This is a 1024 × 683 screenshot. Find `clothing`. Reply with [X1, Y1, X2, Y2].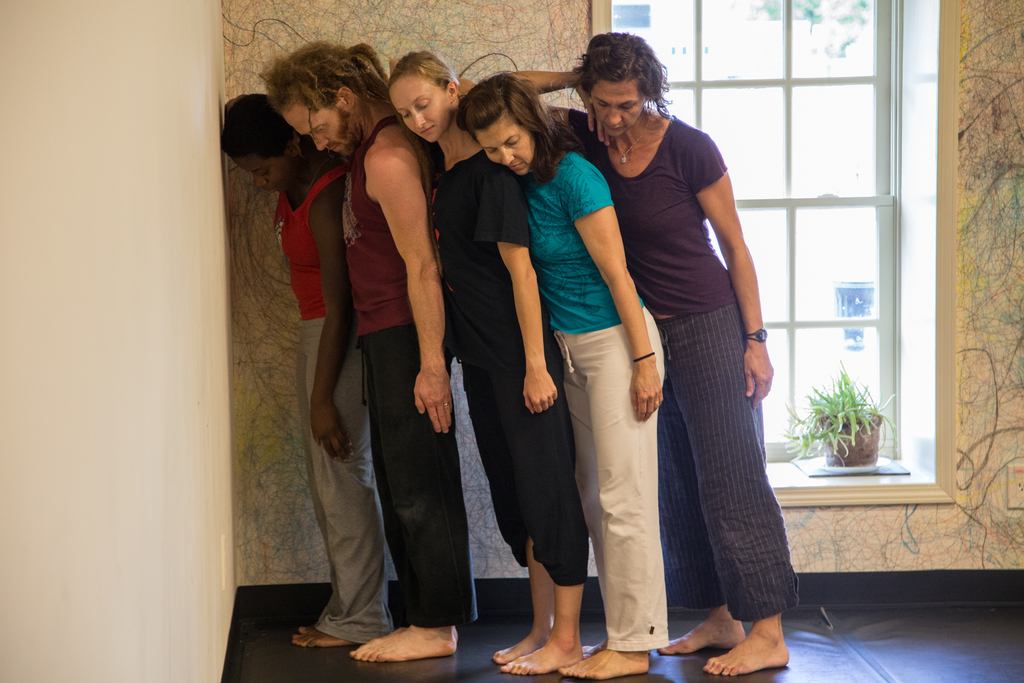
[528, 158, 675, 648].
